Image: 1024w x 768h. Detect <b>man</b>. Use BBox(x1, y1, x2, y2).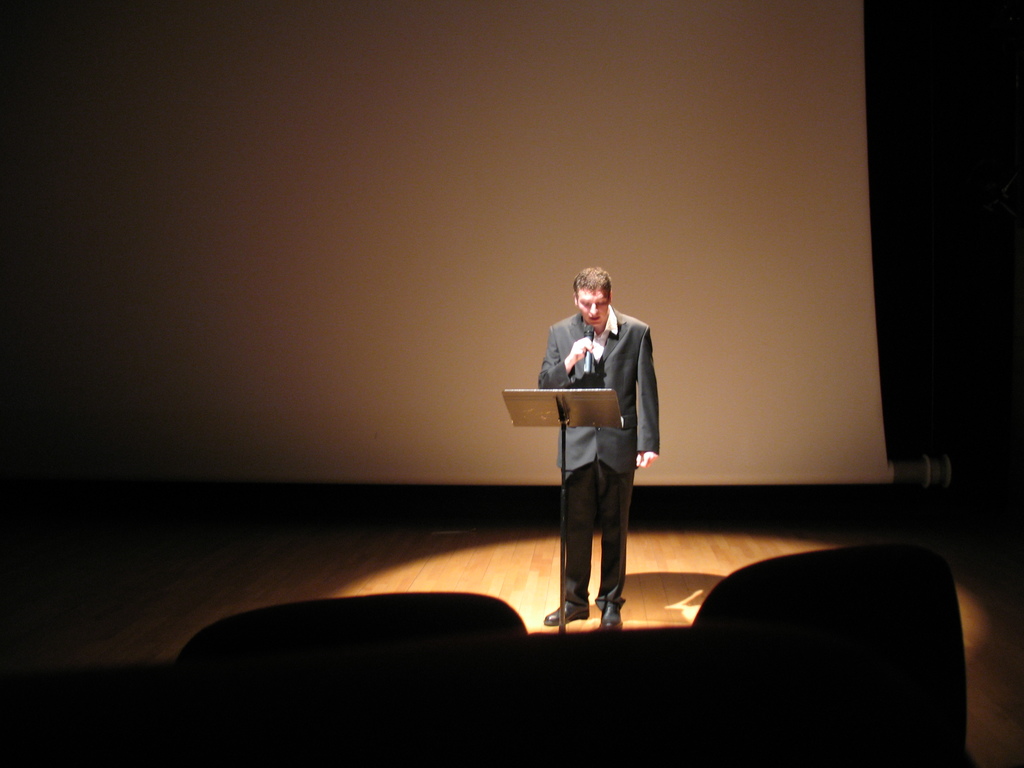
BBox(533, 268, 666, 629).
